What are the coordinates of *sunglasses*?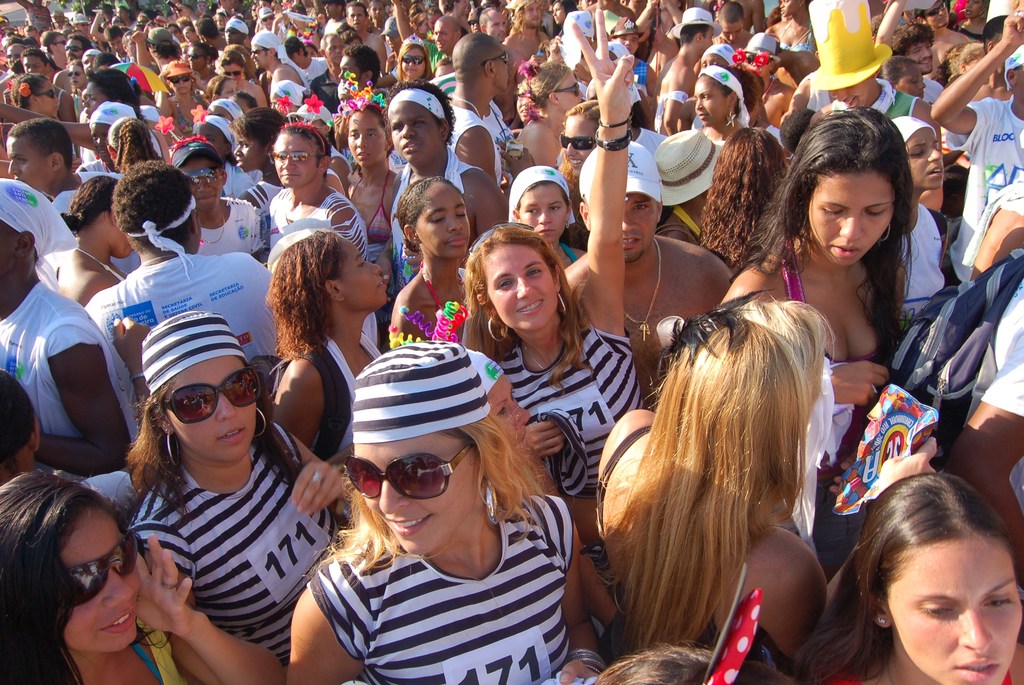
Rect(64, 542, 135, 608).
